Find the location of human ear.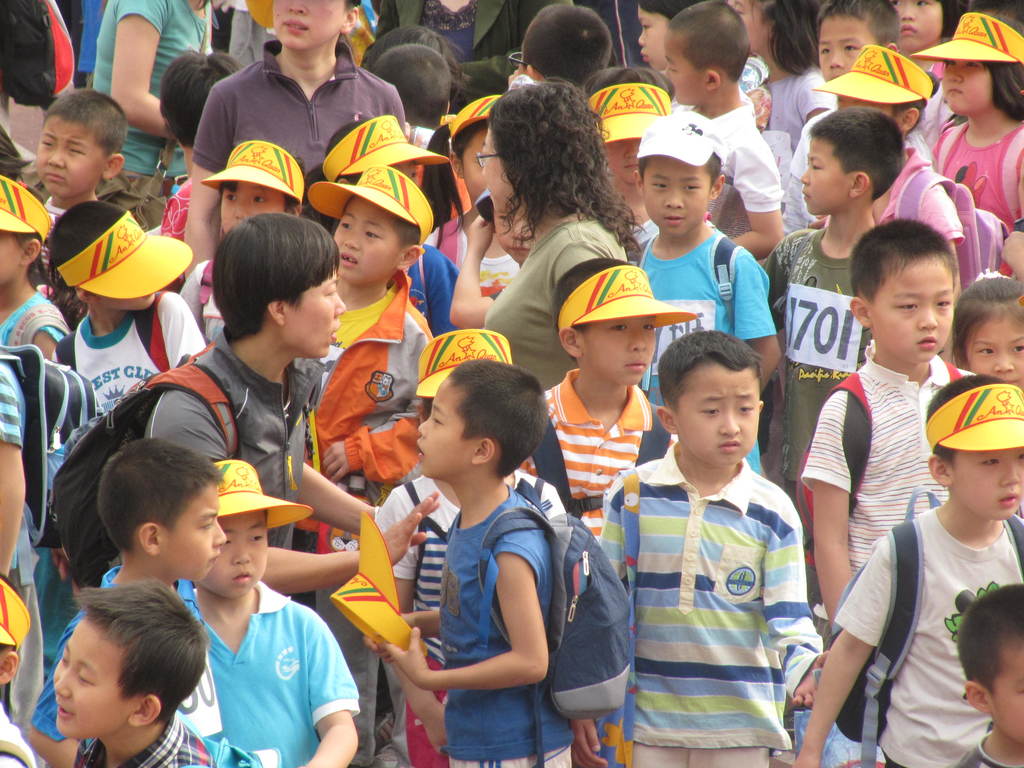
Location: <box>338,6,355,35</box>.
